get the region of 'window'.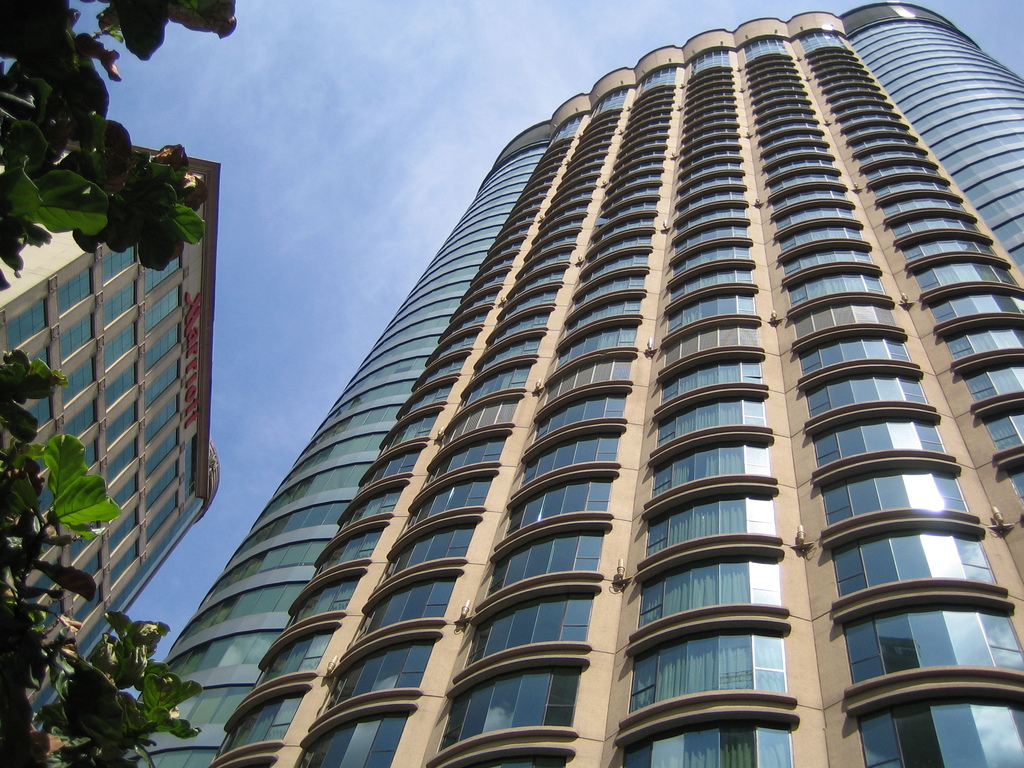
936,315,1023,362.
